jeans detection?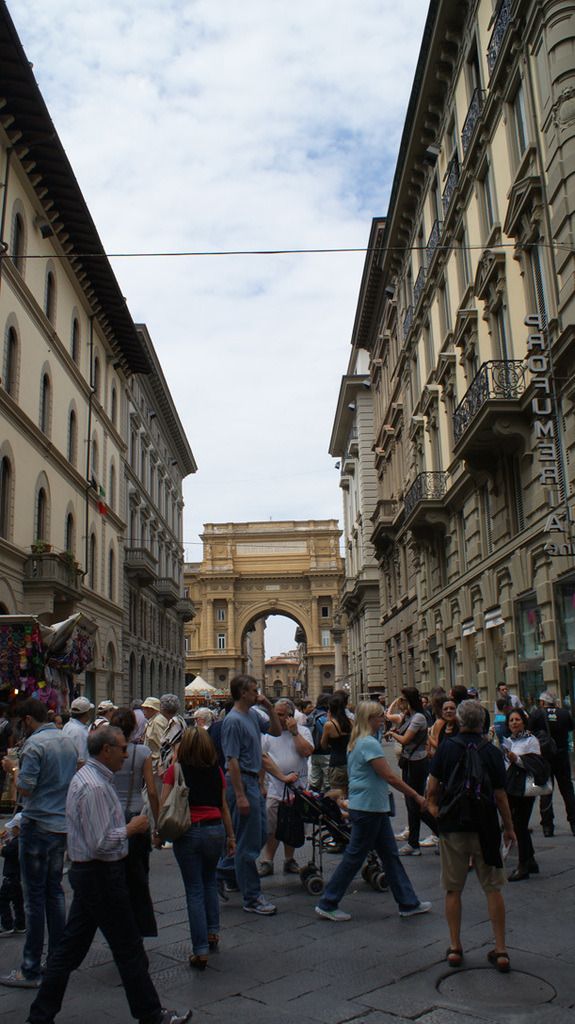
select_region(165, 815, 219, 946)
